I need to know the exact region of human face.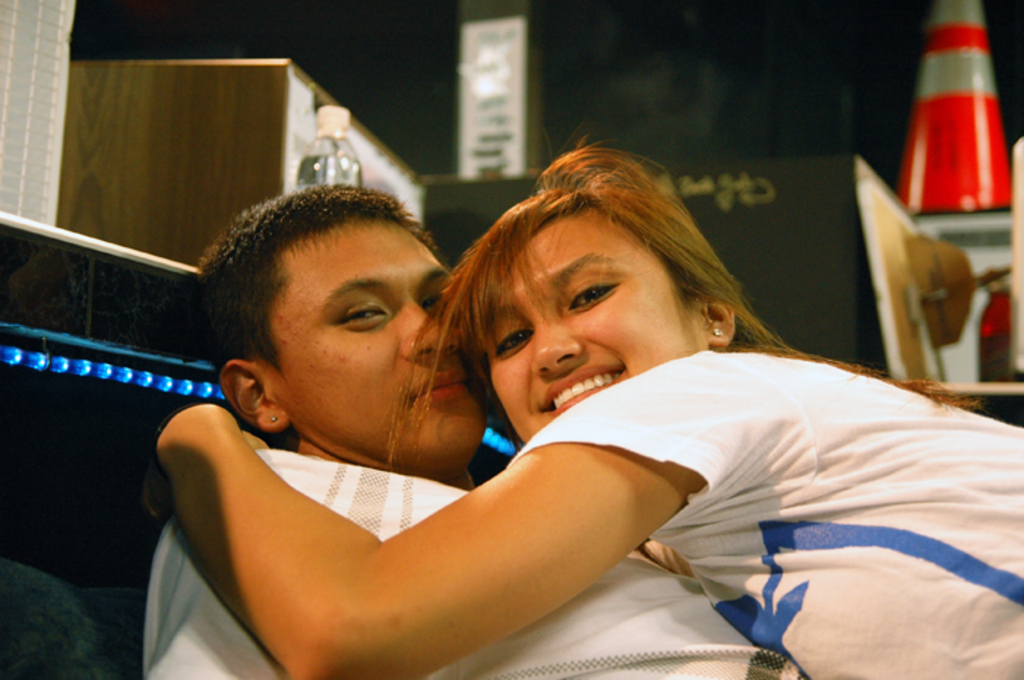
Region: box(262, 216, 487, 459).
